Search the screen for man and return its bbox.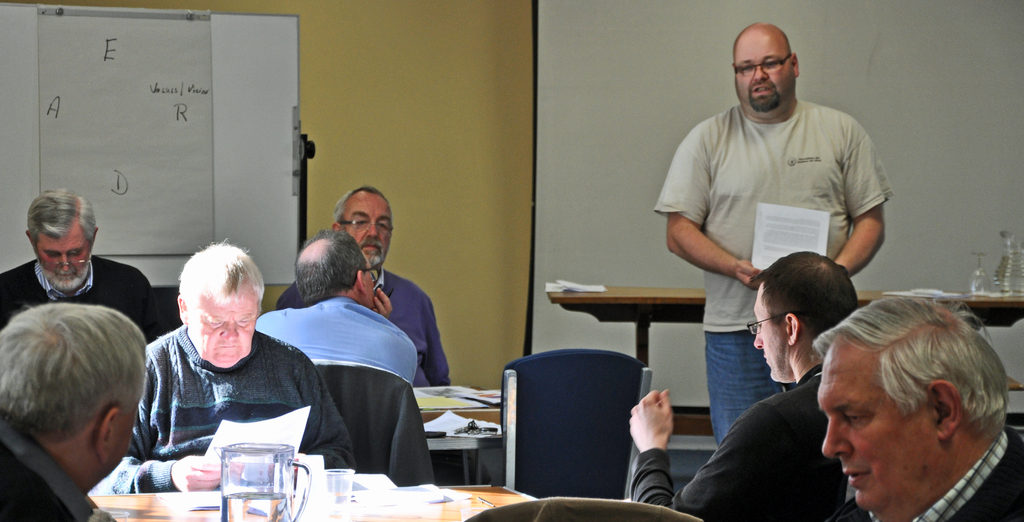
Found: left=252, top=221, right=420, bottom=386.
